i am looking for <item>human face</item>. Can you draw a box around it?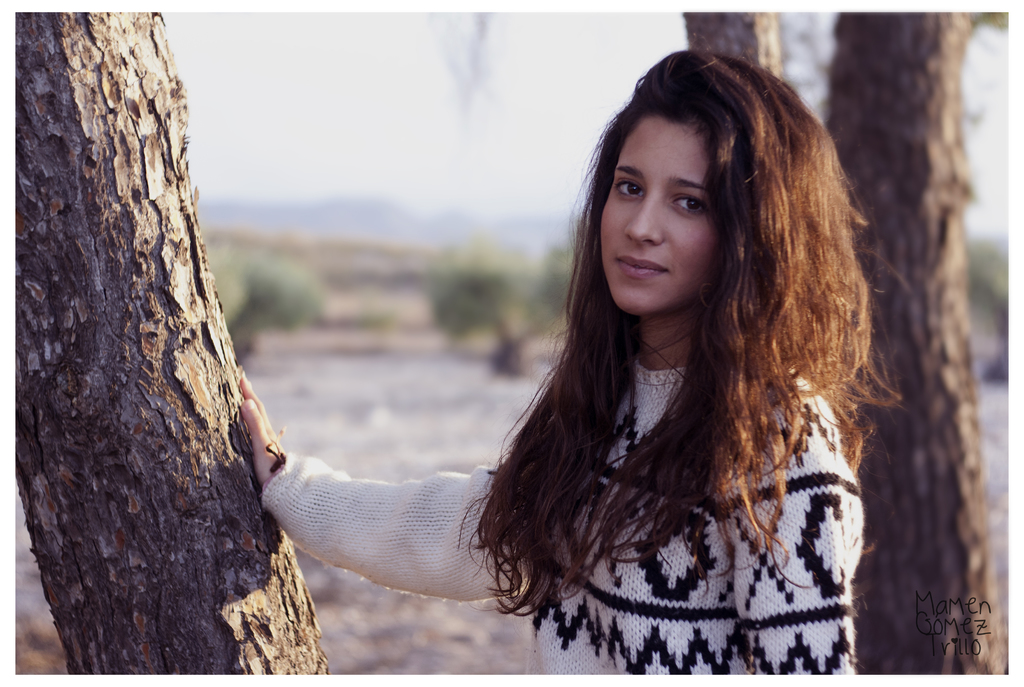
Sure, the bounding box is region(600, 113, 720, 314).
